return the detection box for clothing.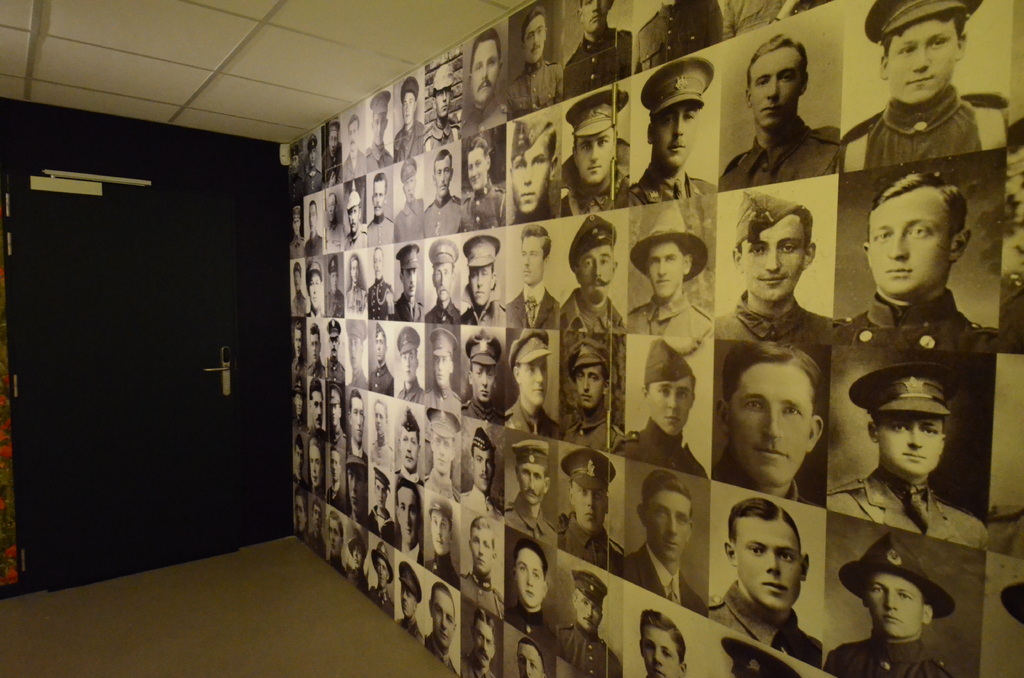
289, 513, 306, 544.
